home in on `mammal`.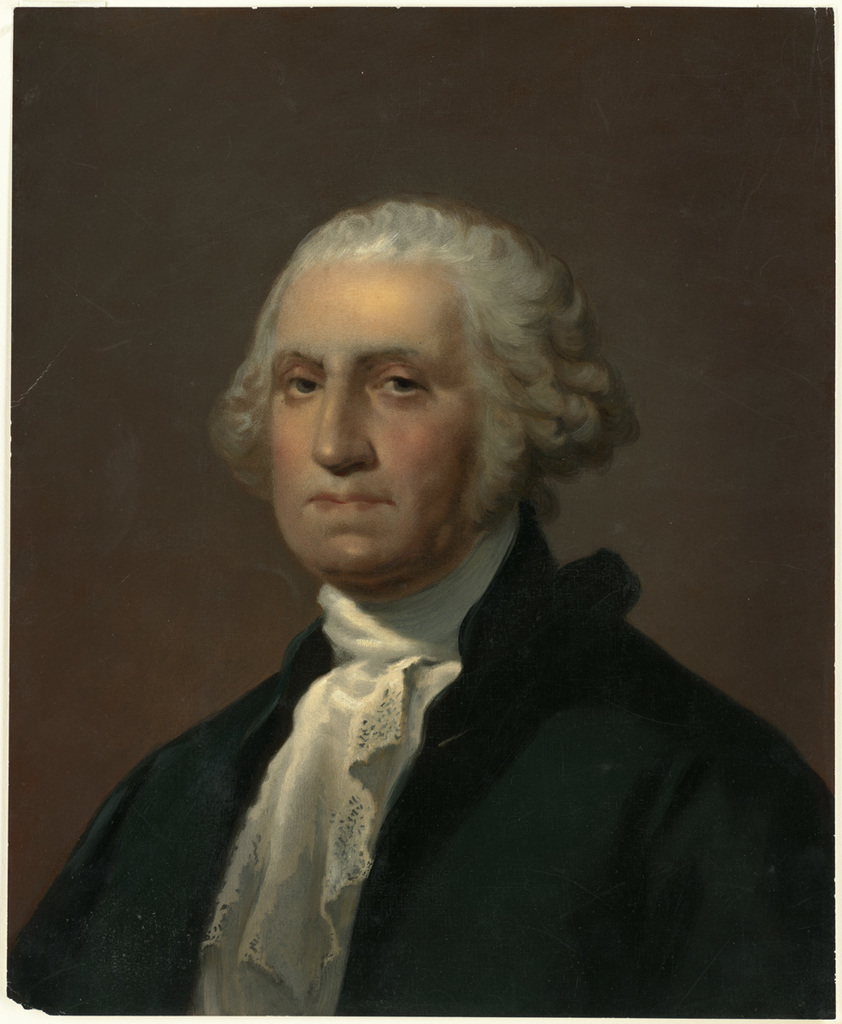
Homed in at l=3, t=186, r=815, b=982.
